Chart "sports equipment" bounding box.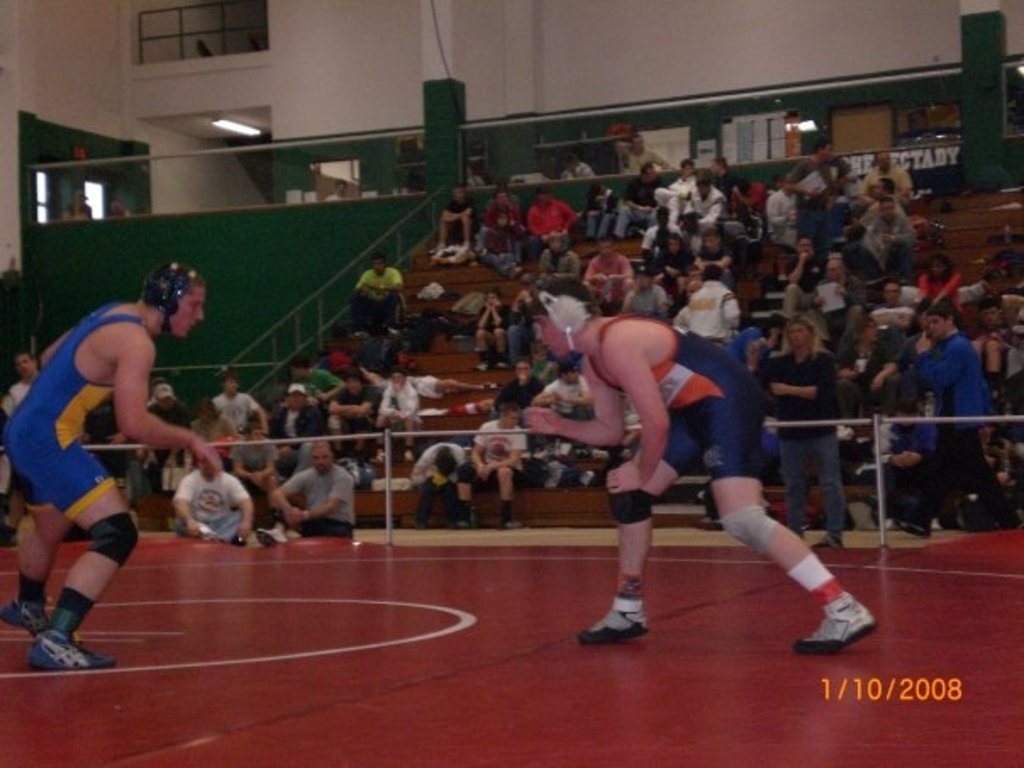
Charted: [x1=532, y1=280, x2=595, y2=353].
